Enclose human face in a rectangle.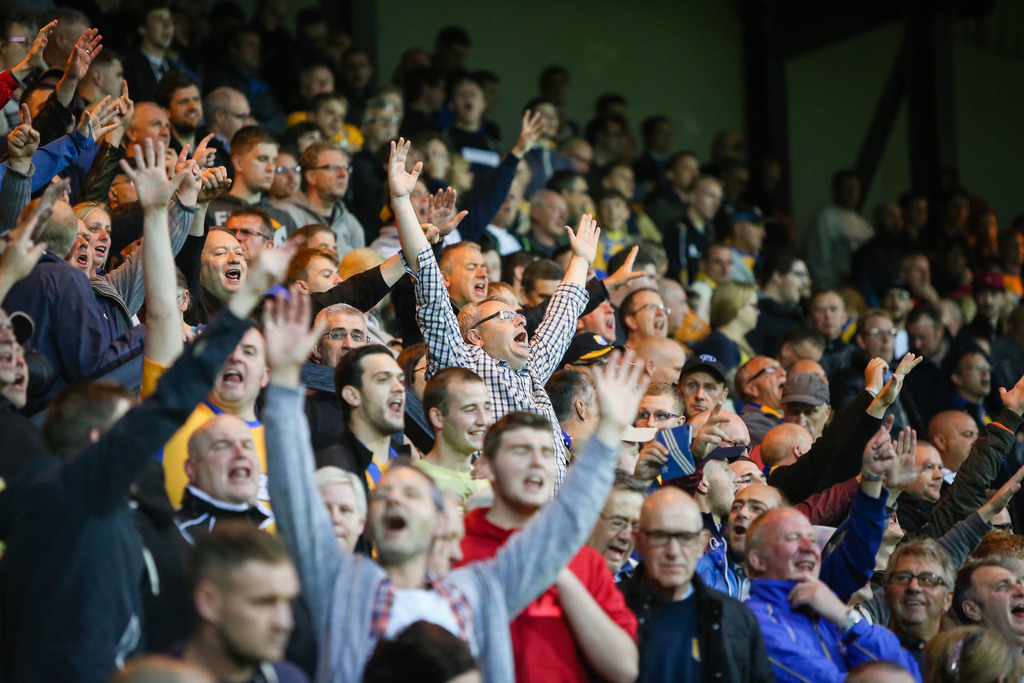
911,320,939,347.
